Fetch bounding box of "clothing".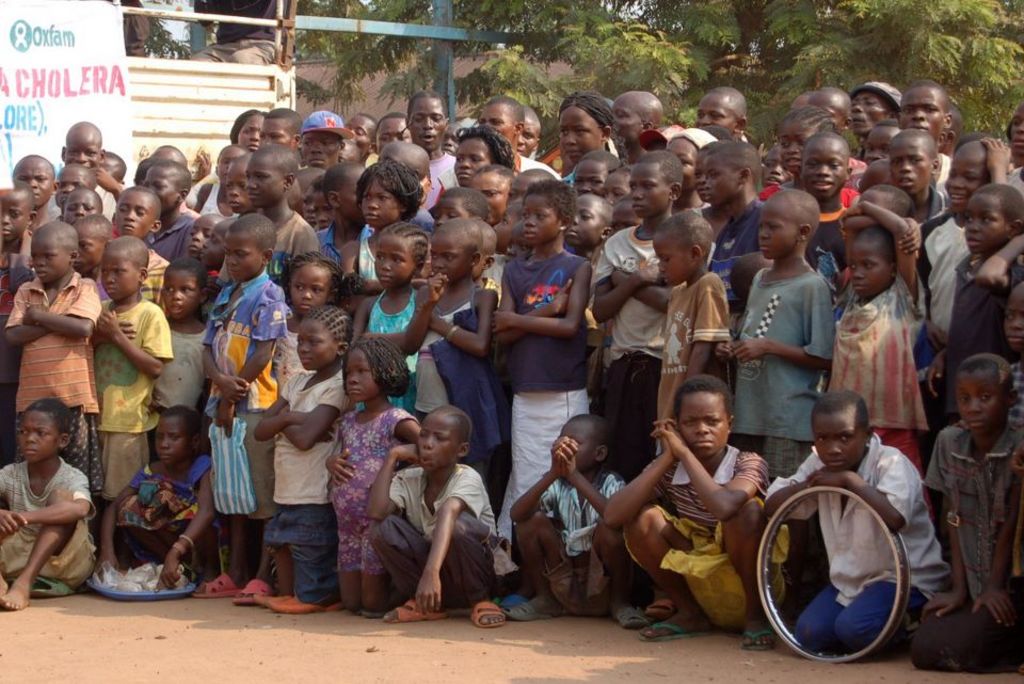
Bbox: <bbox>831, 268, 925, 477</bbox>.
